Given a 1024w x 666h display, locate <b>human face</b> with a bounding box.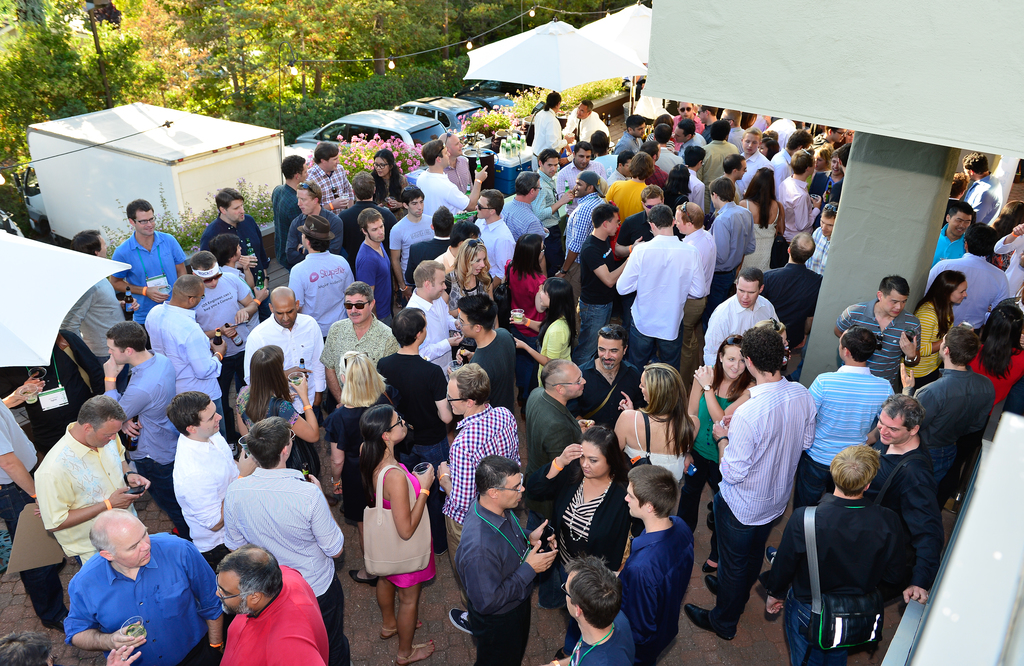
Located: pyautogui.locateOnScreen(345, 292, 369, 322).
